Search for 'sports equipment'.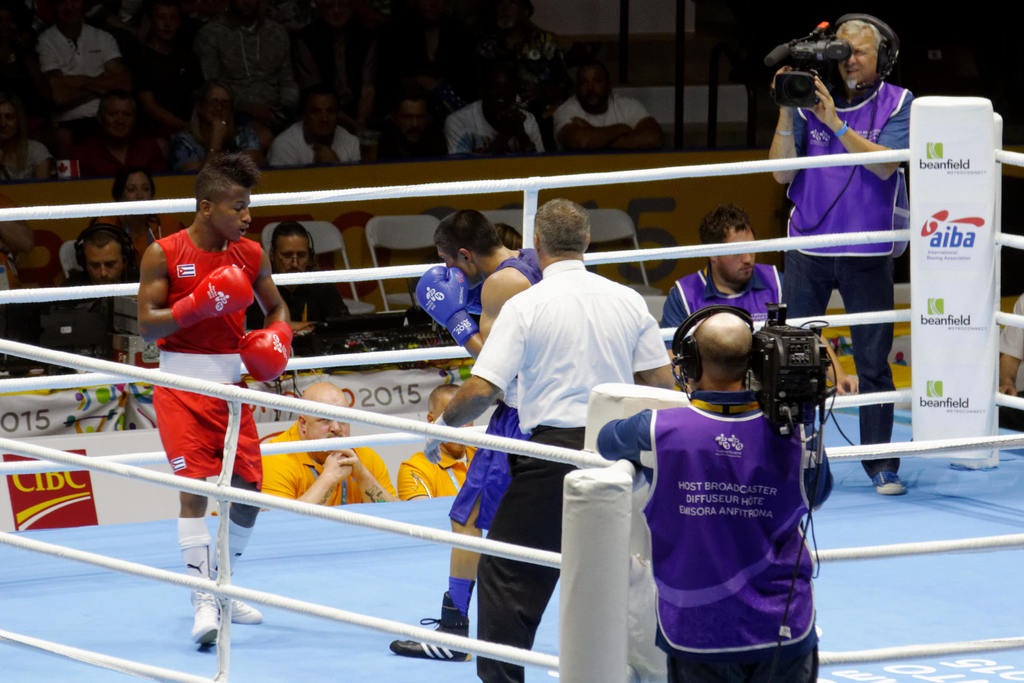
Found at Rect(414, 262, 477, 350).
